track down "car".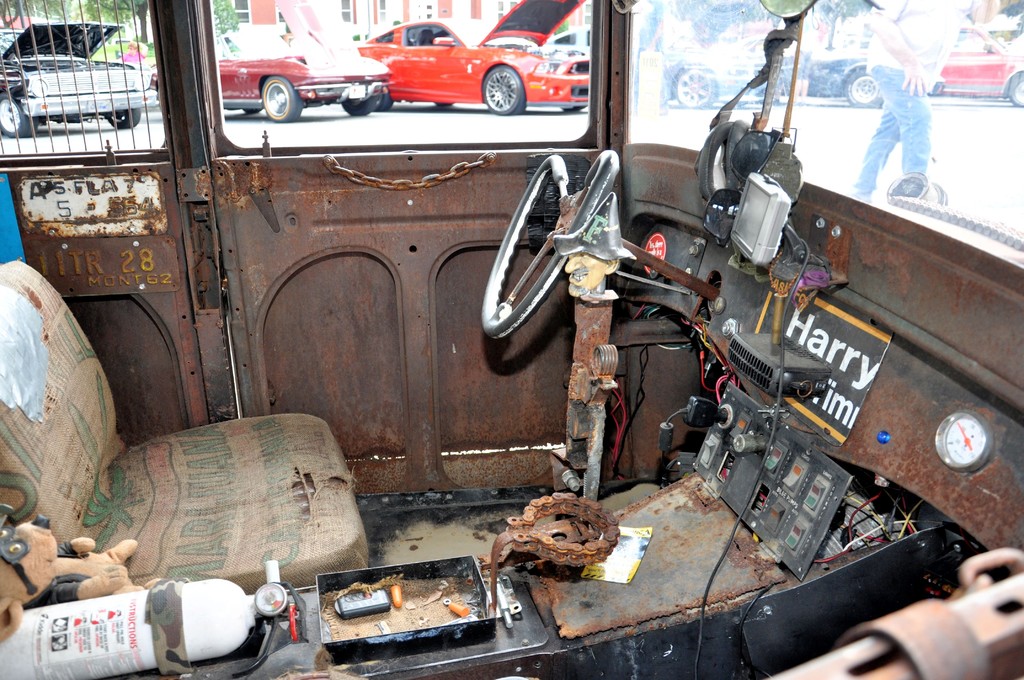
Tracked to [x1=0, y1=13, x2=147, y2=137].
